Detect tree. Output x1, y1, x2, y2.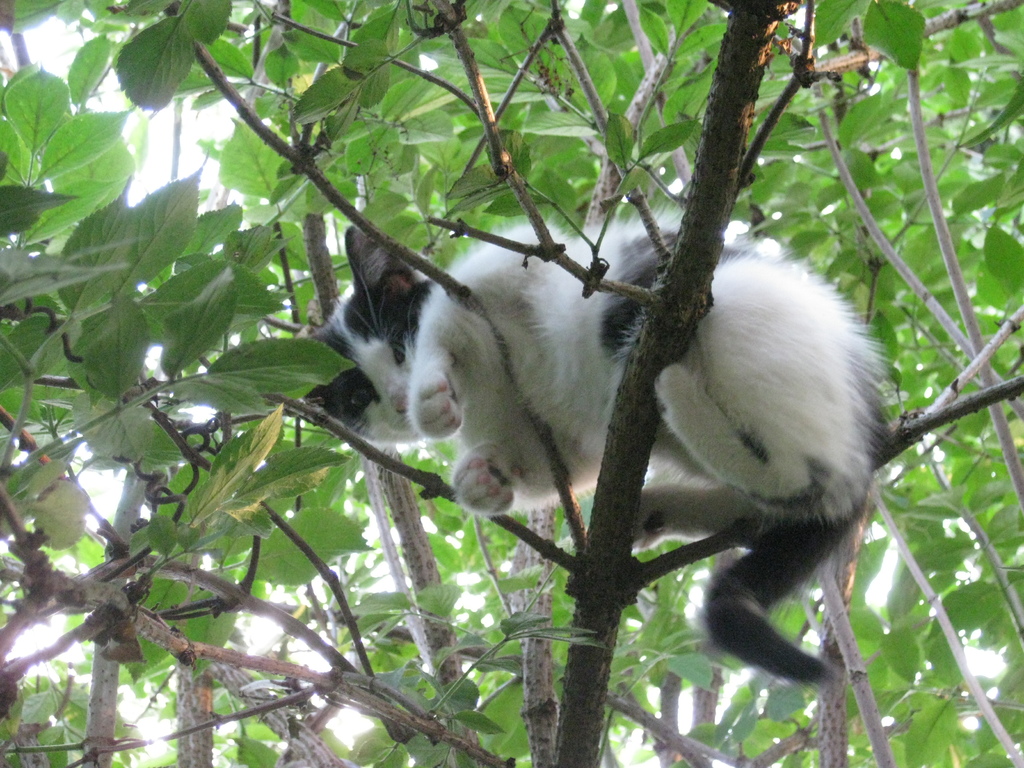
0, 0, 1023, 767.
